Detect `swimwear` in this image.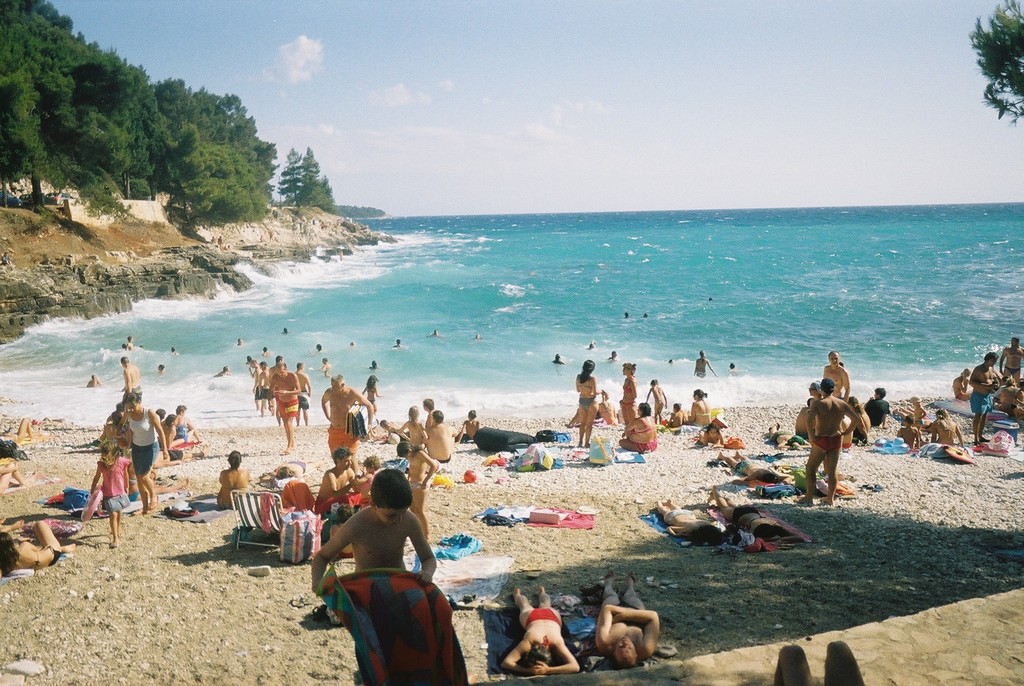
Detection: BBox(524, 607, 563, 630).
